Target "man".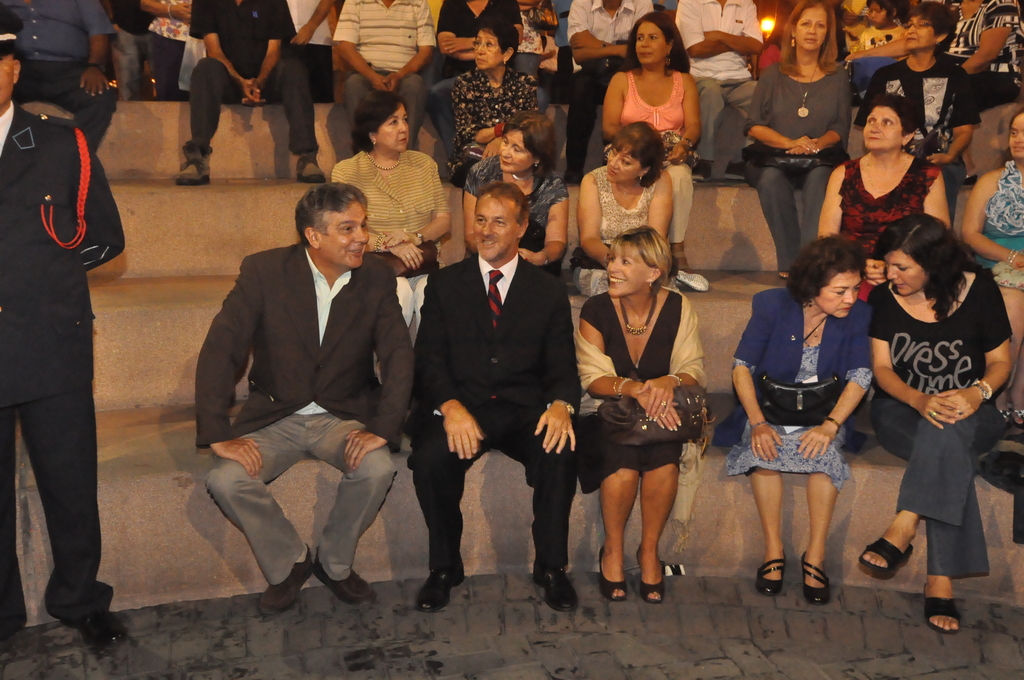
Target region: locate(329, 0, 436, 154).
